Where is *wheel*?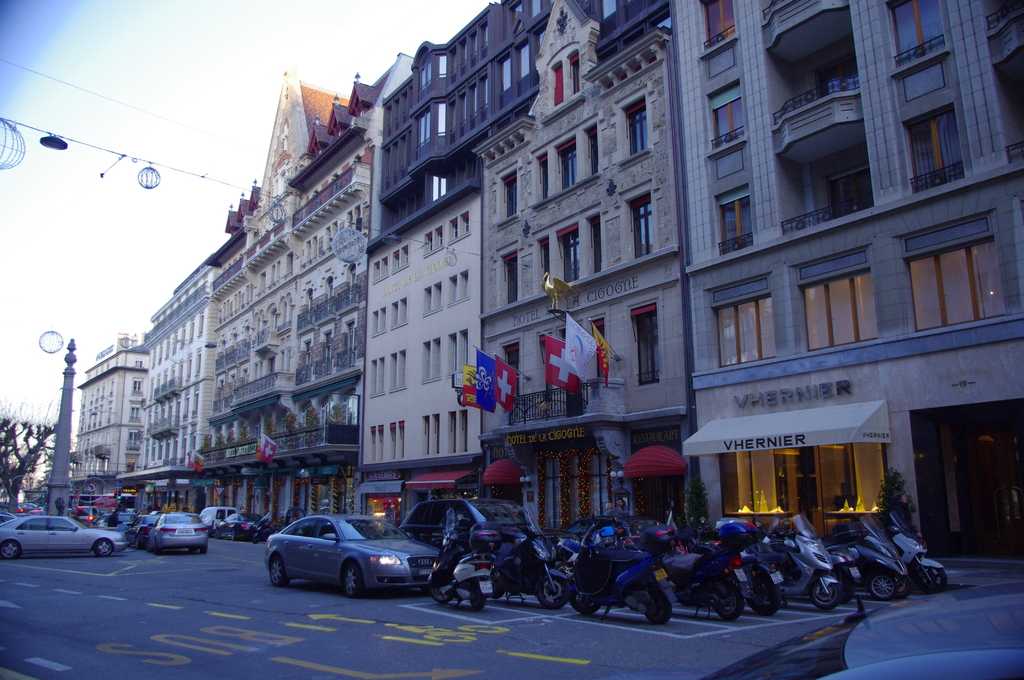
(left=95, top=539, right=109, bottom=556).
